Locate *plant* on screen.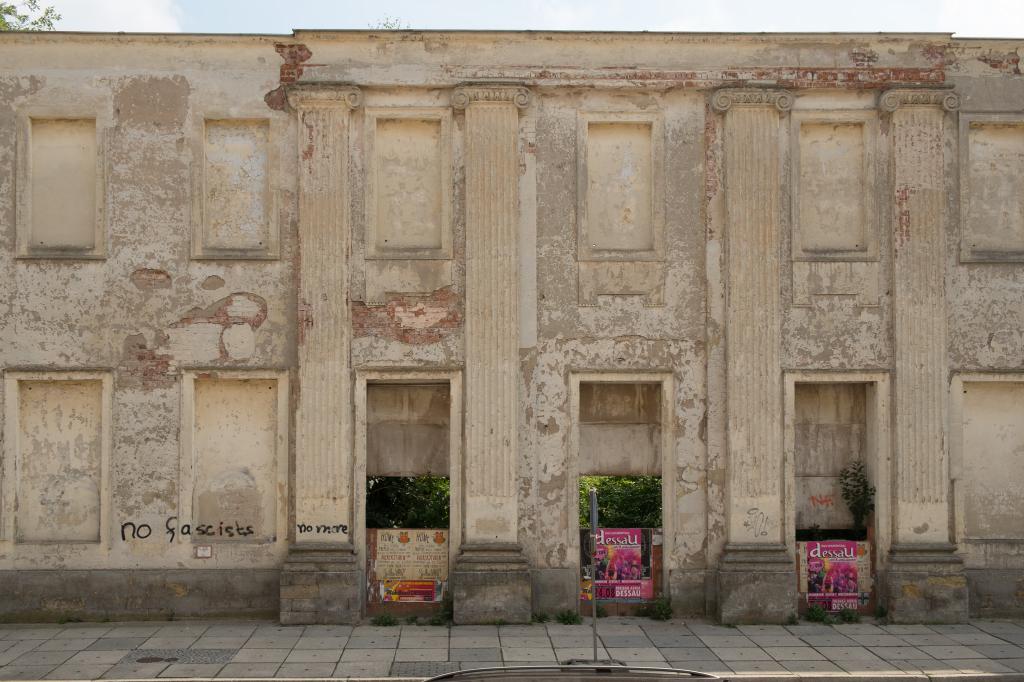
On screen at <bbox>429, 606, 455, 628</bbox>.
